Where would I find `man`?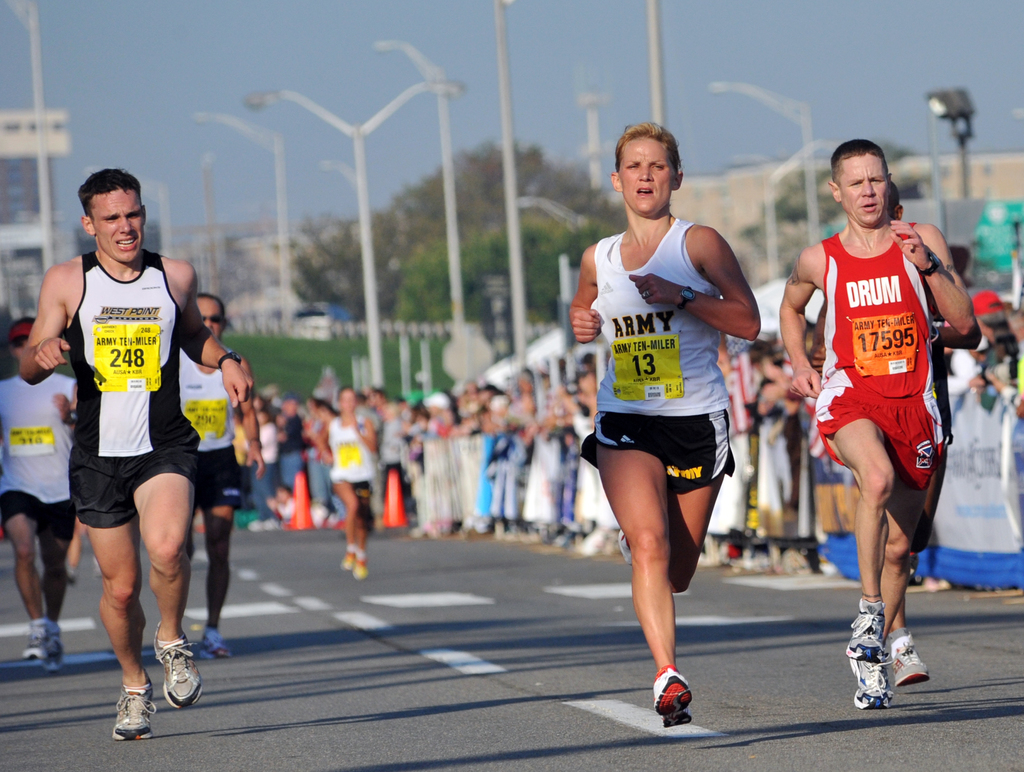
At x1=0 y1=314 x2=84 y2=677.
